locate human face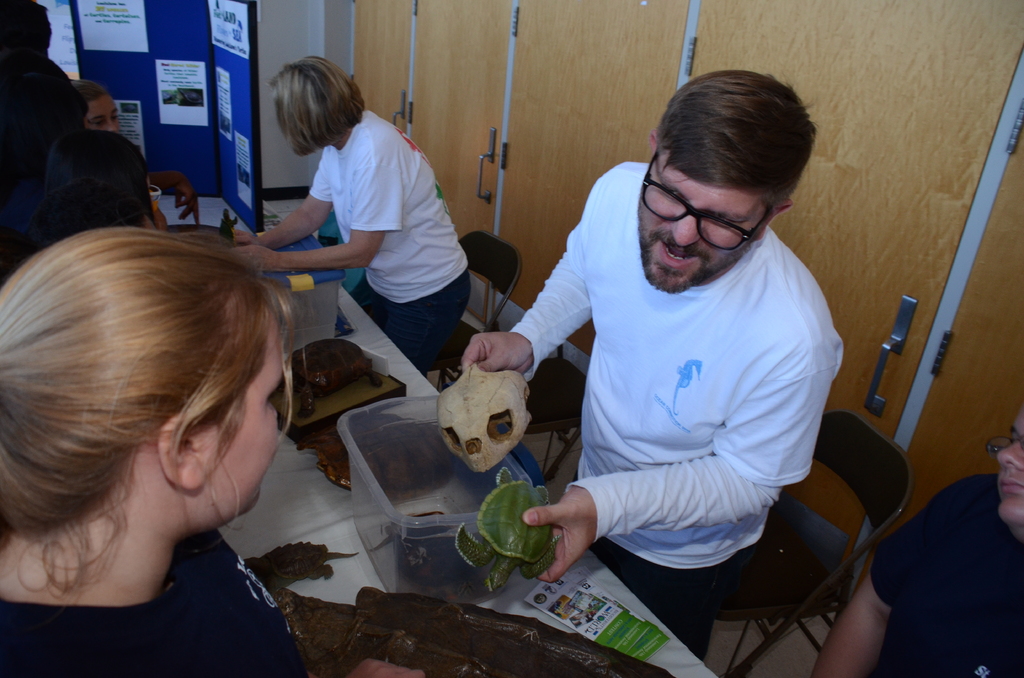
[211, 314, 278, 519]
